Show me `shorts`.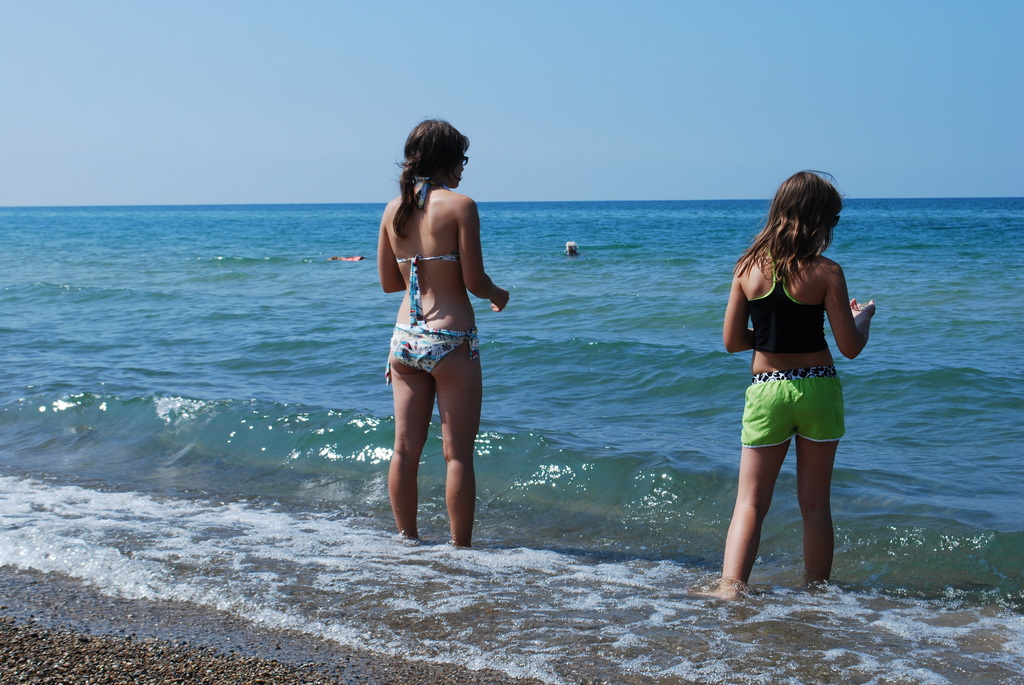
`shorts` is here: bbox(385, 326, 483, 382).
